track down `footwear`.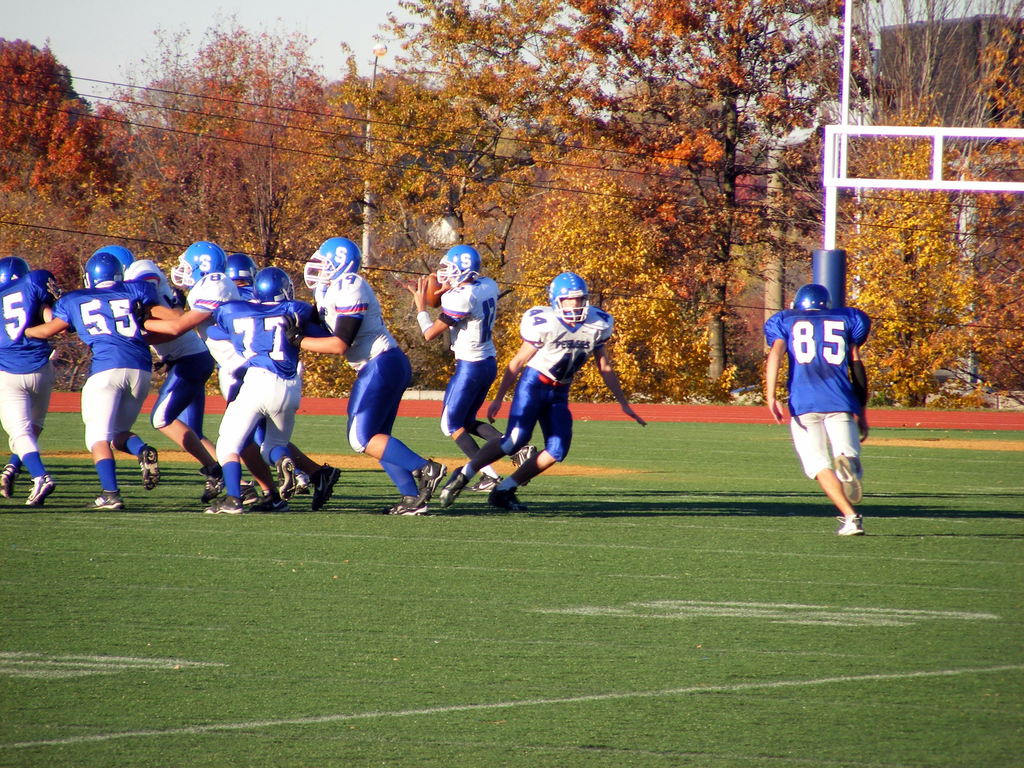
Tracked to <region>240, 481, 260, 507</region>.
